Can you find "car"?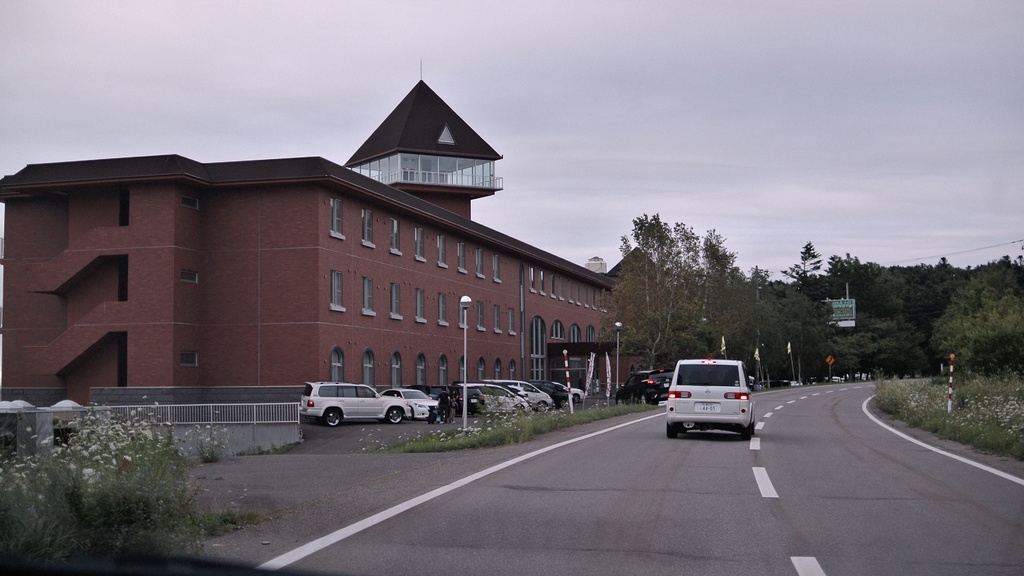
Yes, bounding box: x1=491, y1=381, x2=557, y2=413.
